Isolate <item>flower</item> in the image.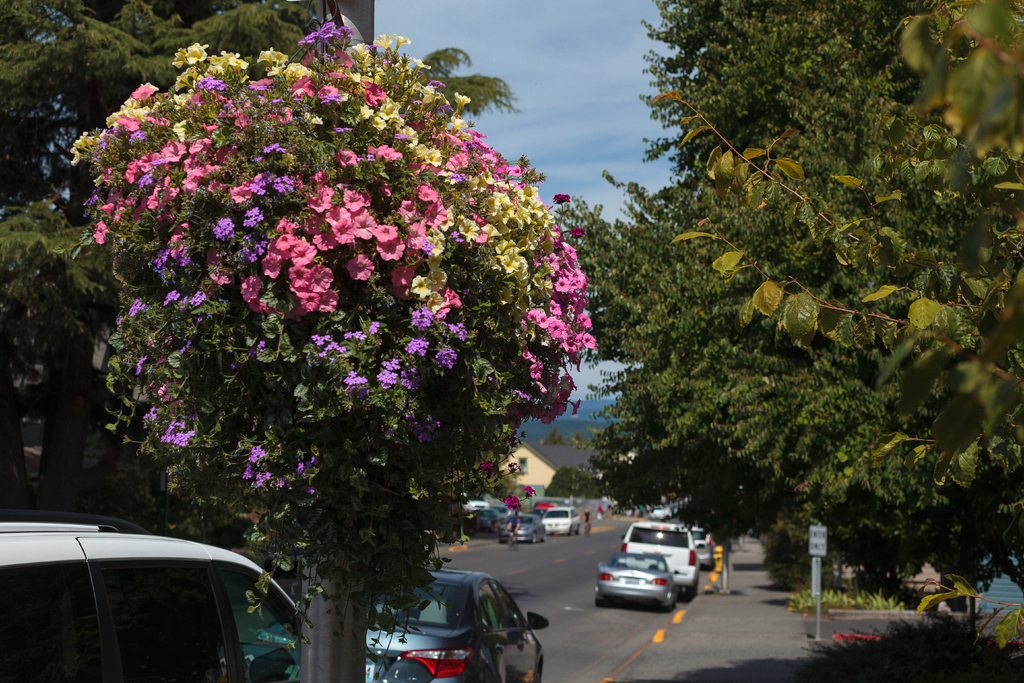
Isolated region: [x1=580, y1=327, x2=596, y2=349].
